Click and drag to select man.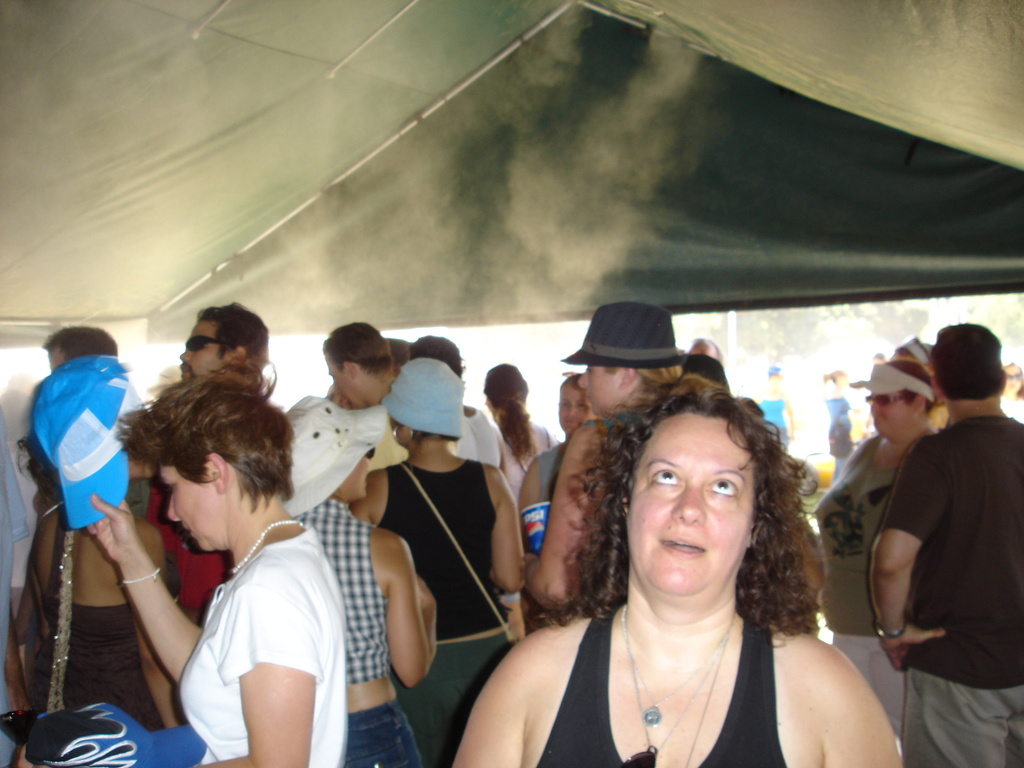
Selection: select_region(319, 319, 399, 413).
